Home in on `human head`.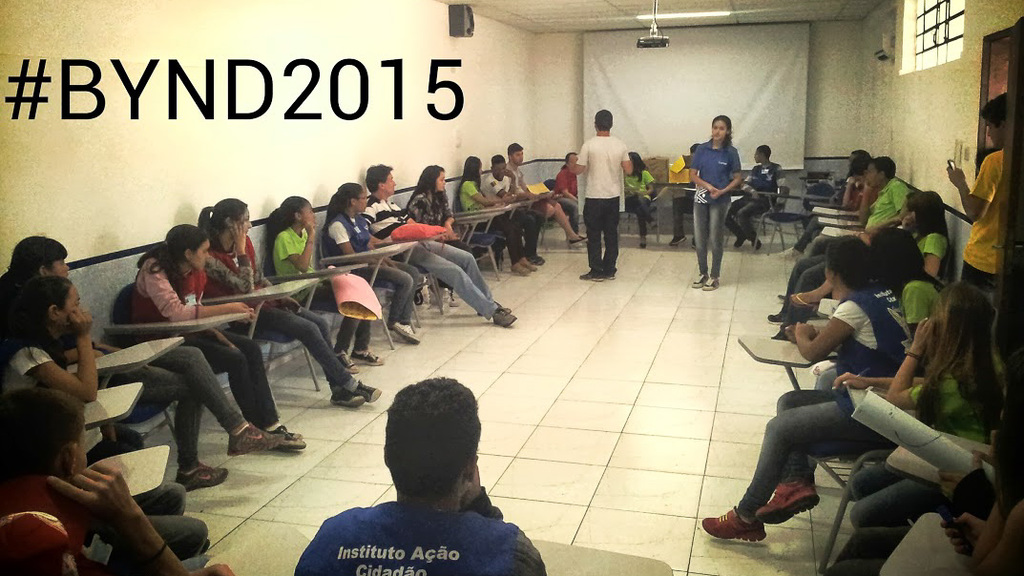
Homed in at bbox=[364, 163, 398, 198].
